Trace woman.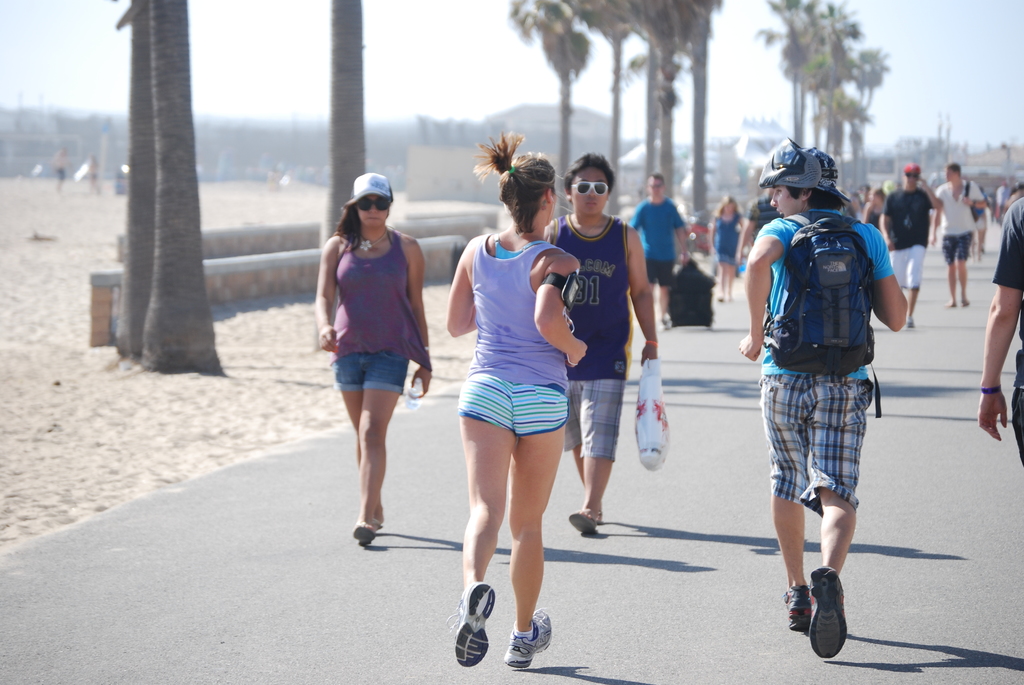
Traced to left=444, top=130, right=589, bottom=672.
